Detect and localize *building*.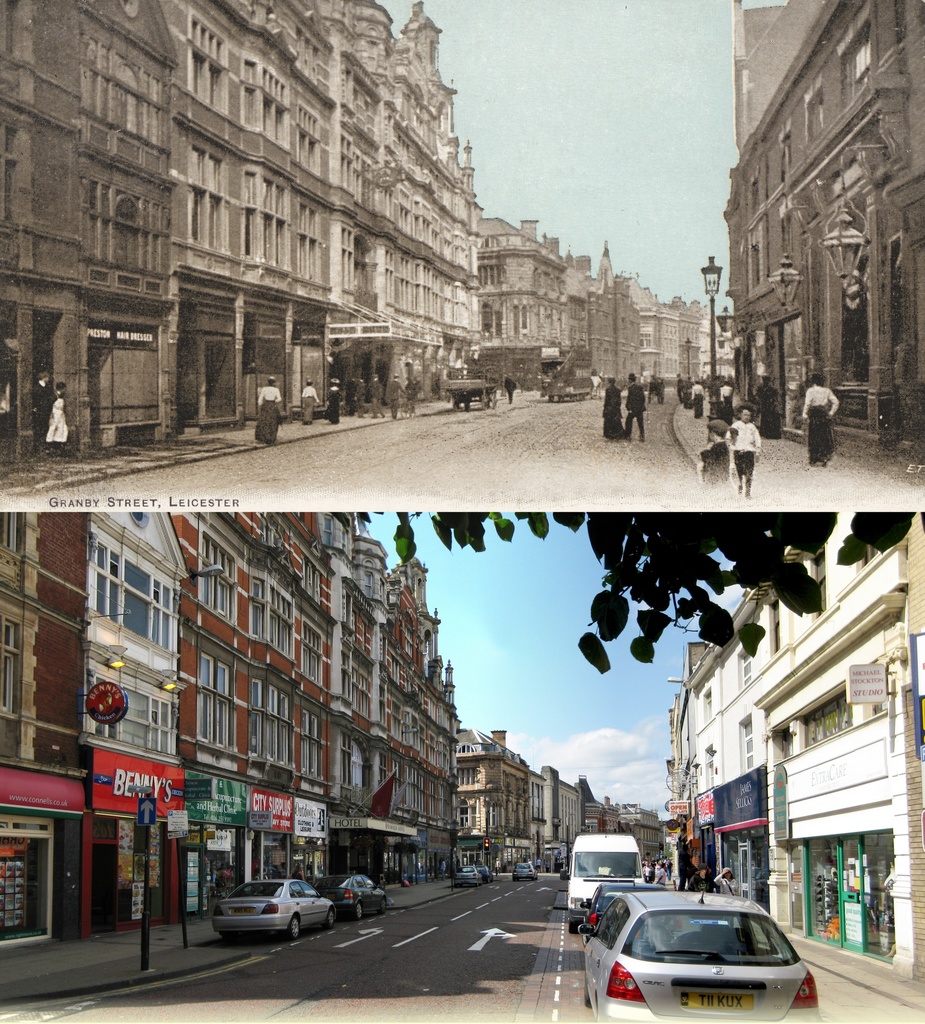
Localized at [726,0,924,472].
